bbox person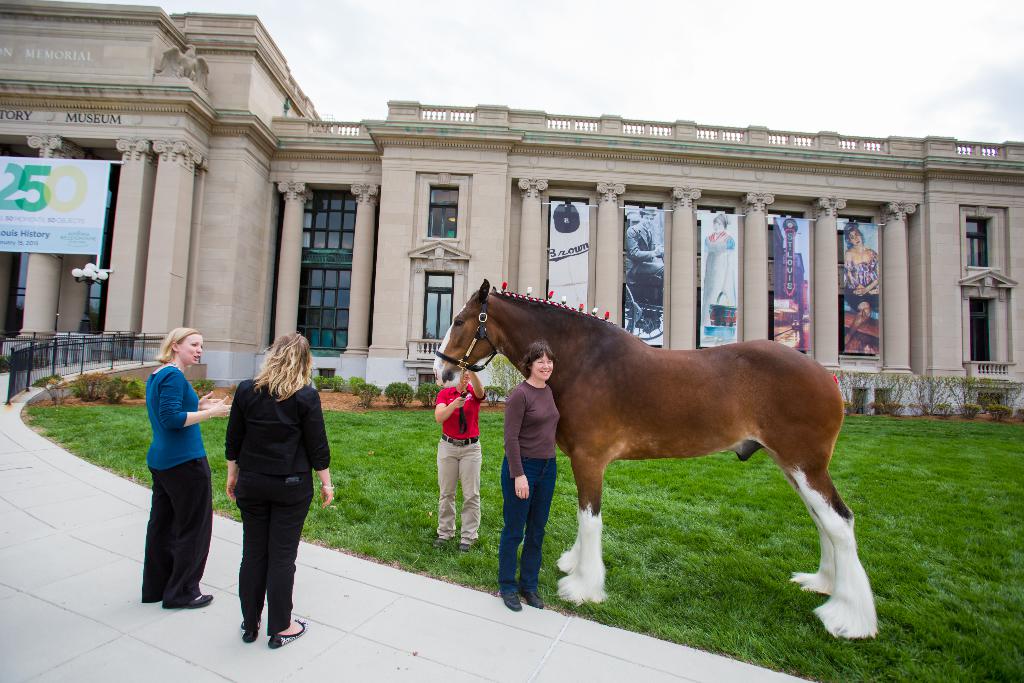
[496, 340, 565, 609]
